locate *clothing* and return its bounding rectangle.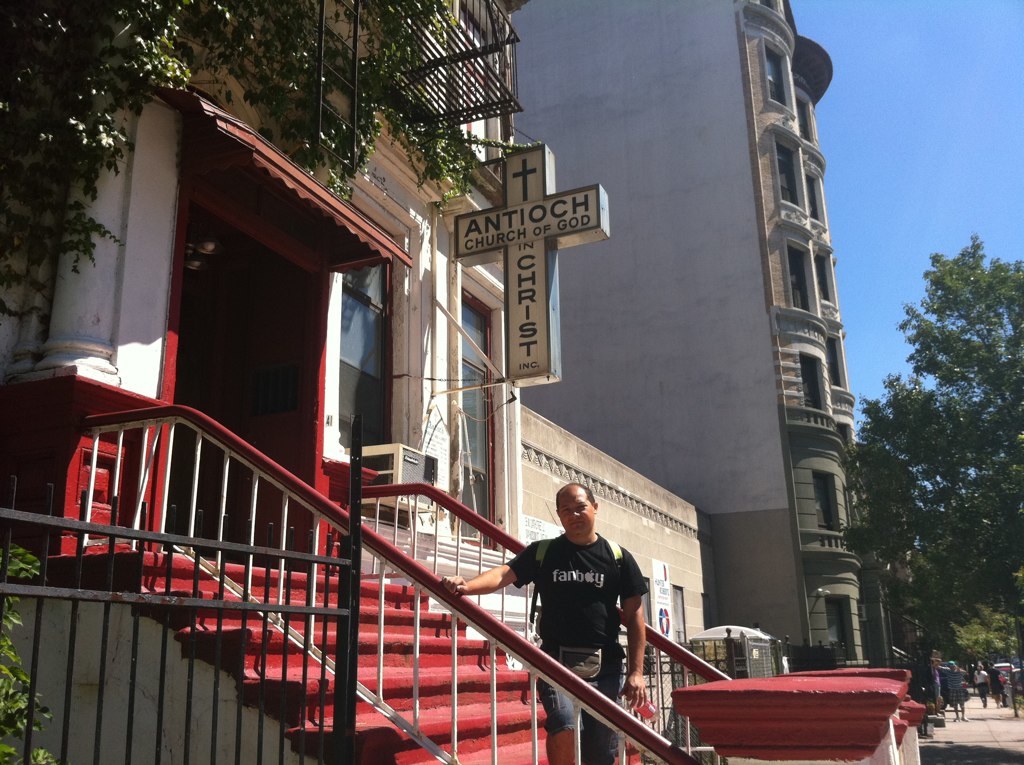
x1=941, y1=666, x2=965, y2=708.
